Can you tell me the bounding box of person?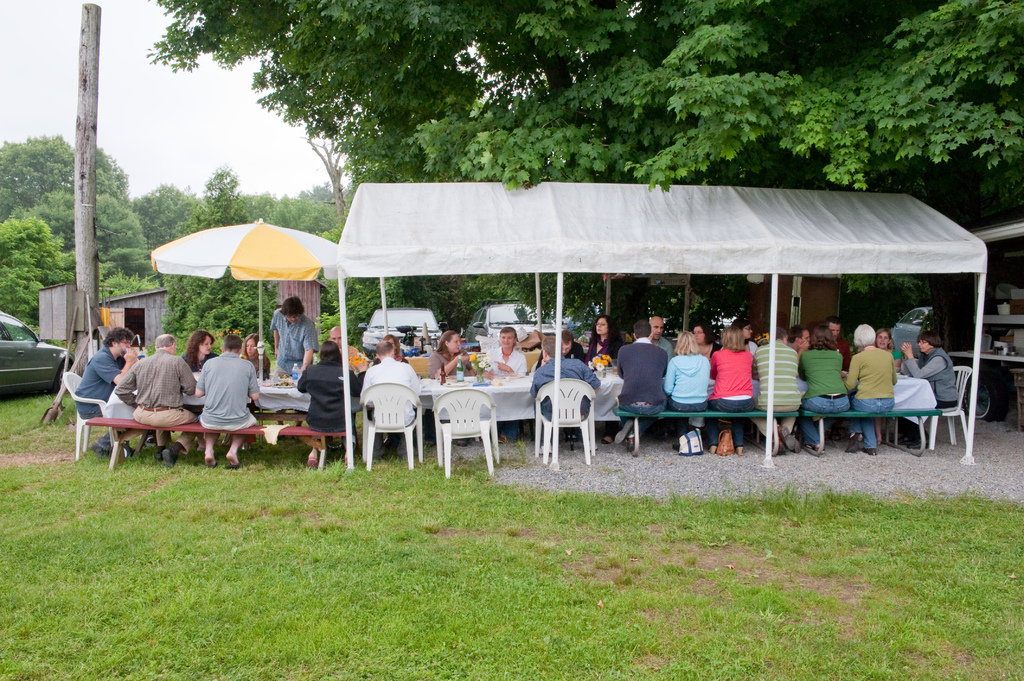
x1=73 y1=326 x2=138 y2=456.
